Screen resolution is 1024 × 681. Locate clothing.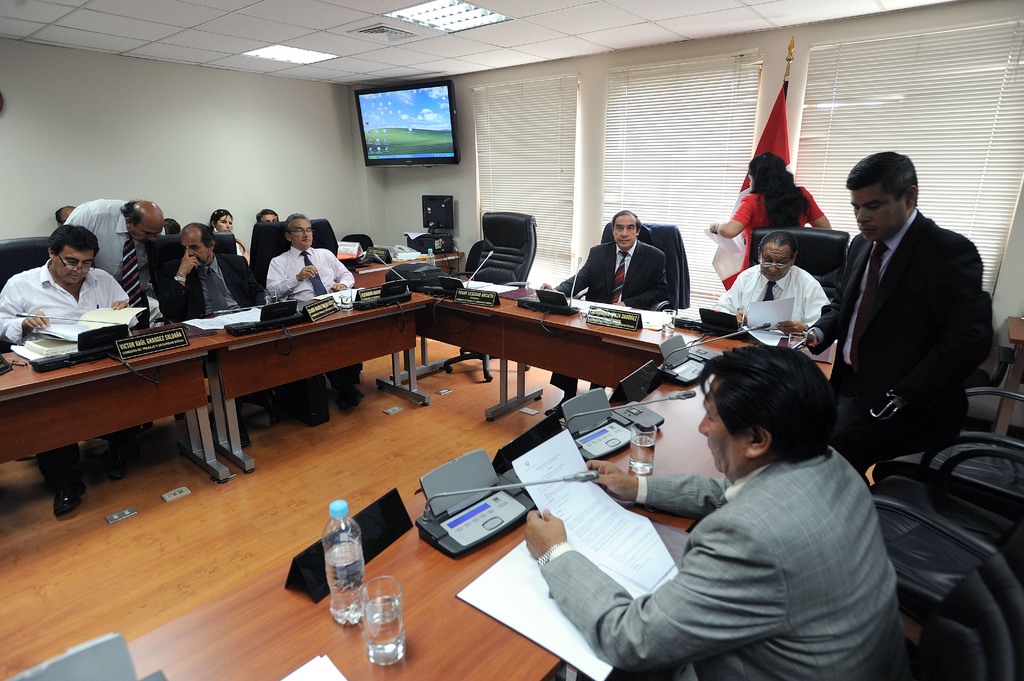
(801, 203, 988, 478).
